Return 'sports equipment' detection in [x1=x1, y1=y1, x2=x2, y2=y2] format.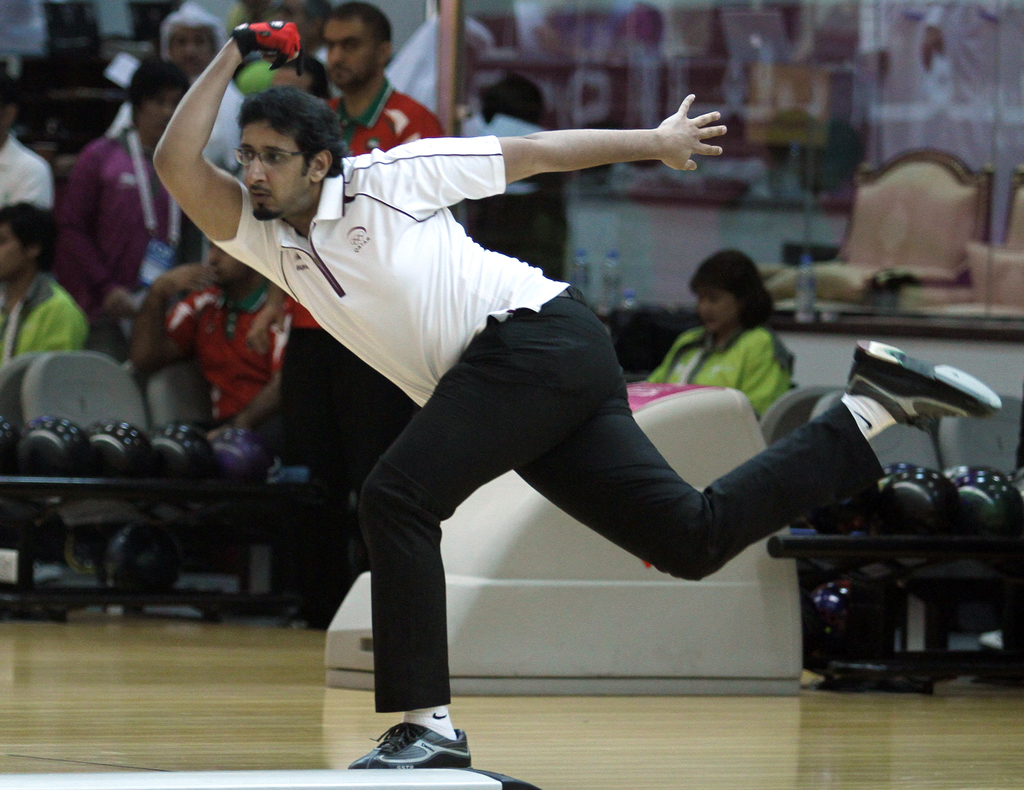
[x1=846, y1=340, x2=1005, y2=441].
